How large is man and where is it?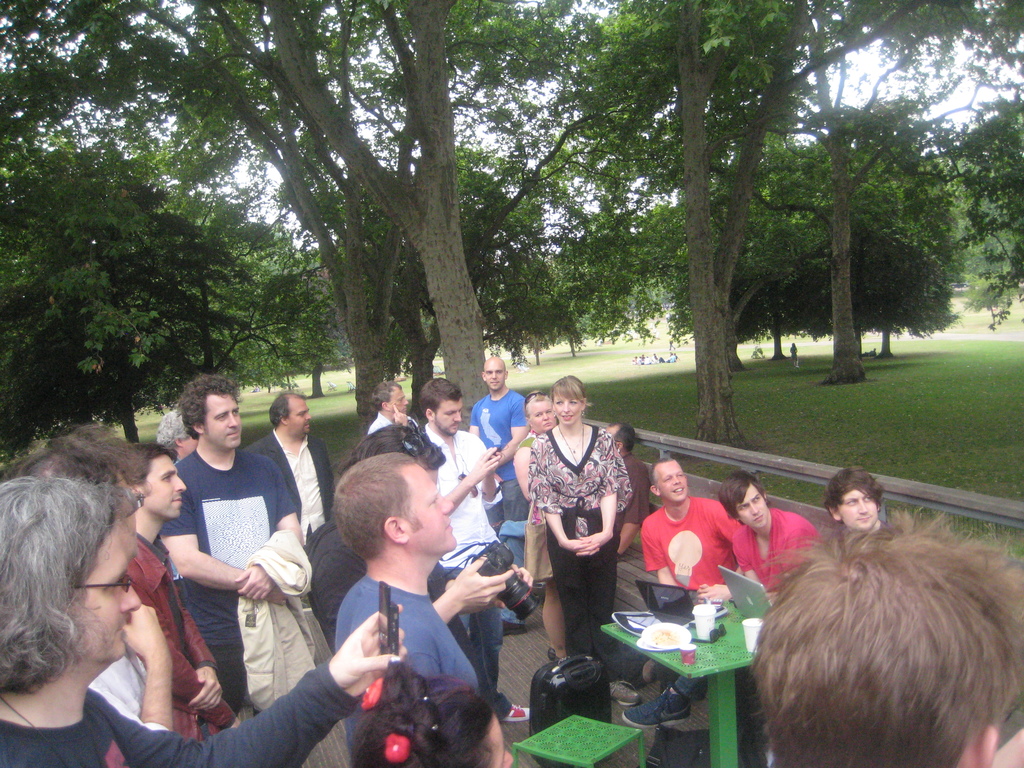
Bounding box: region(617, 467, 825, 726).
